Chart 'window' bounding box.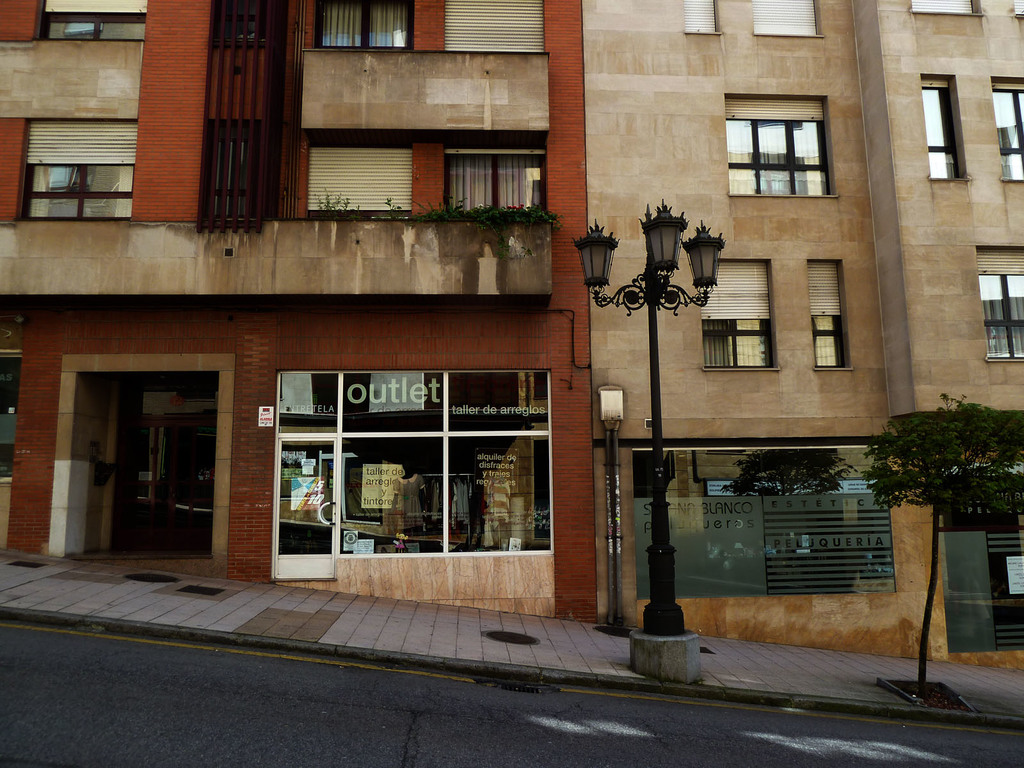
Charted: [684, 0, 718, 36].
